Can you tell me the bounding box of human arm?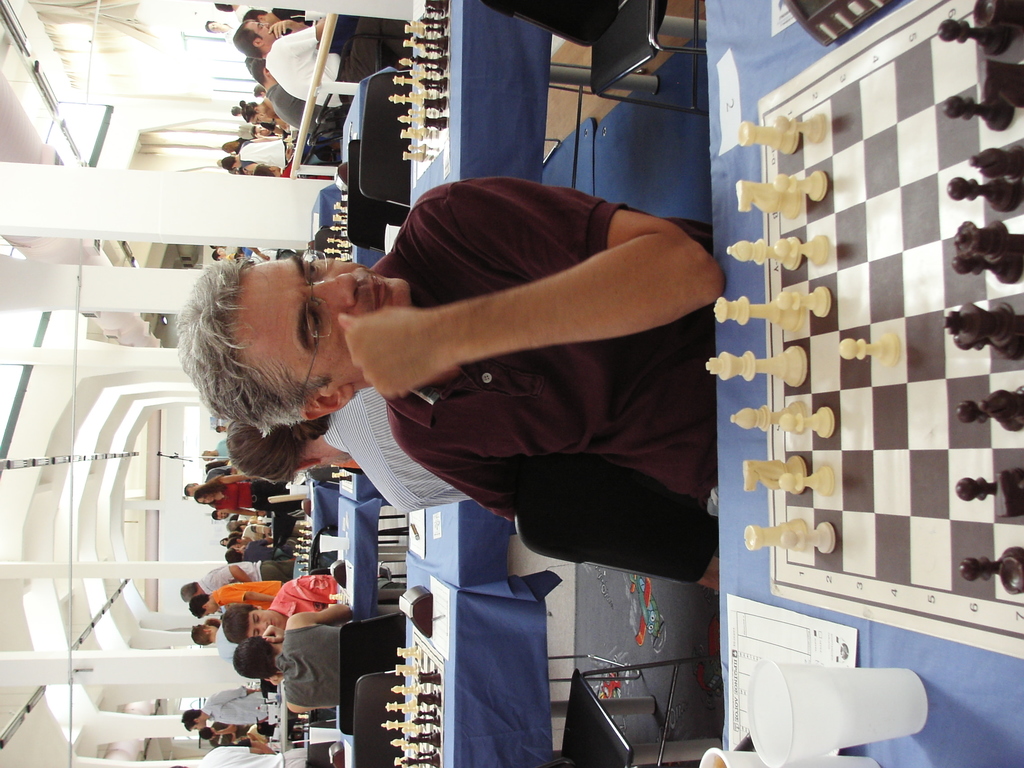
detection(222, 579, 274, 614).
